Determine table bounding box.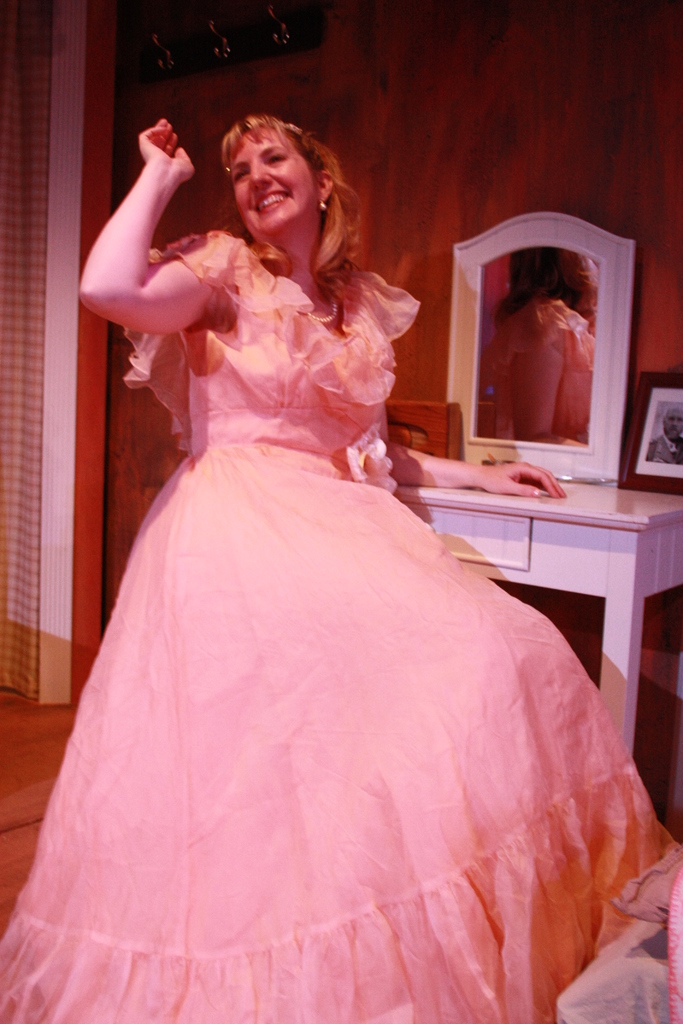
Determined: x1=391 y1=483 x2=682 y2=847.
